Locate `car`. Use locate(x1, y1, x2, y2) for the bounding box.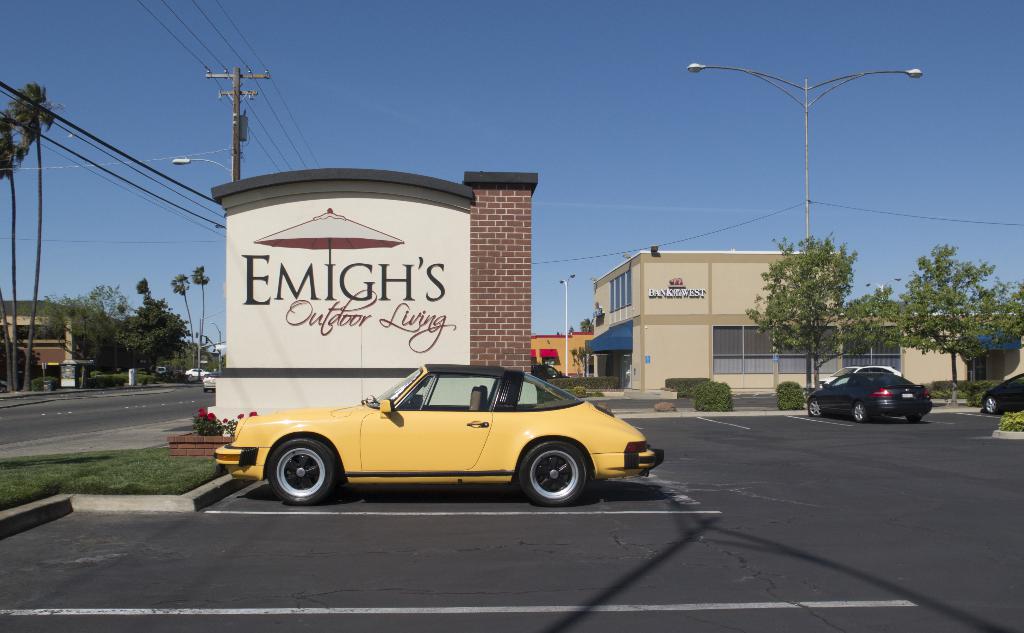
locate(534, 360, 563, 379).
